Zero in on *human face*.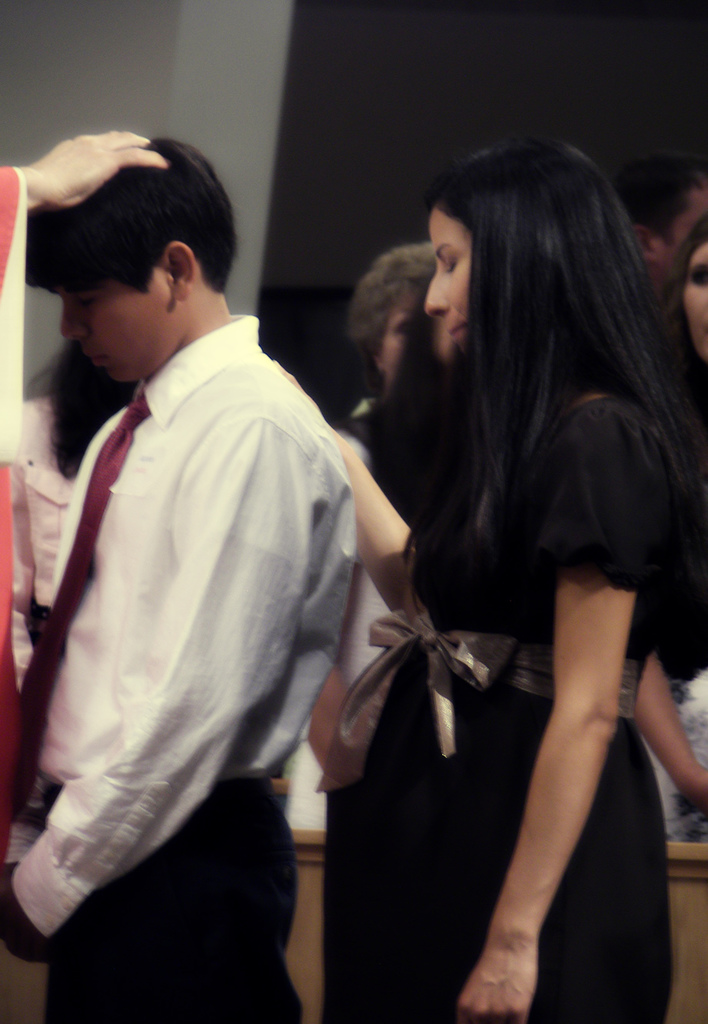
Zeroed in: crop(663, 183, 707, 285).
